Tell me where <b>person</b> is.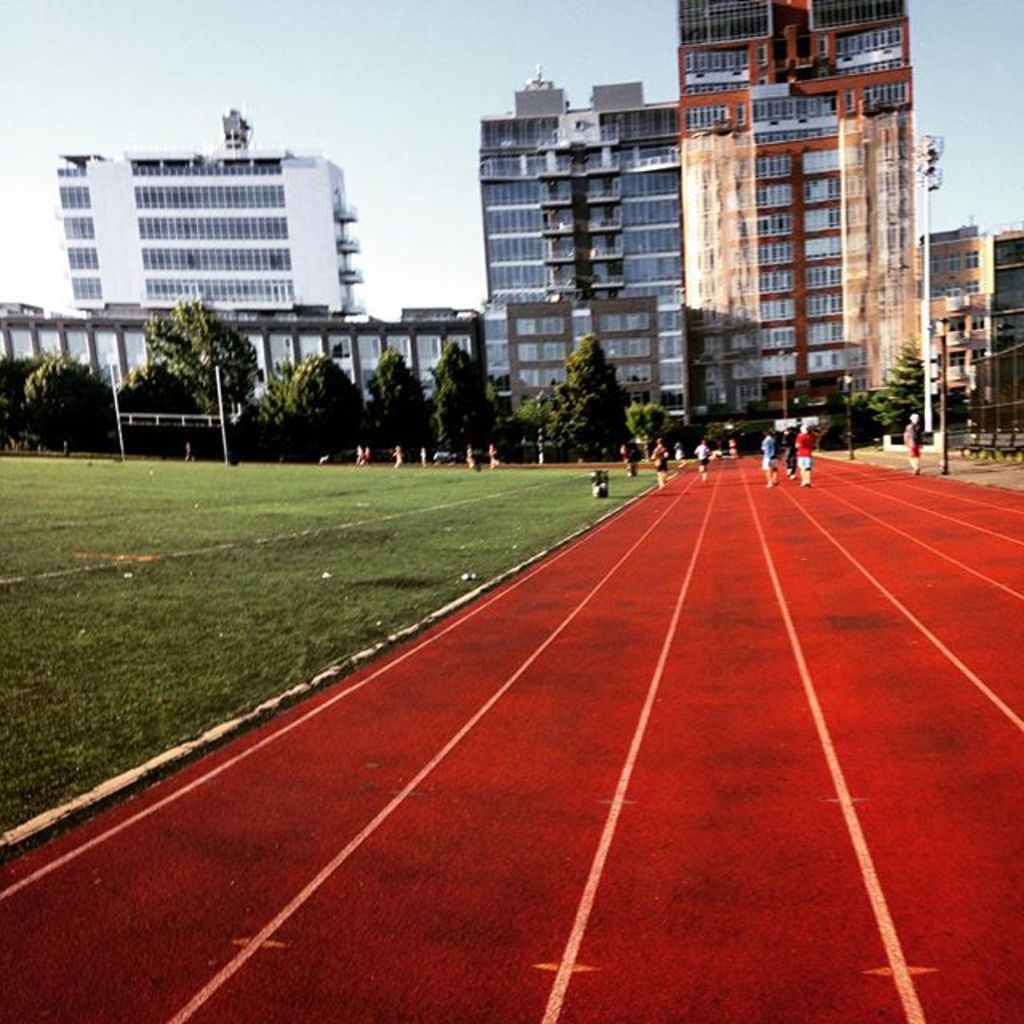
<b>person</b> is at Rect(693, 438, 712, 482).
